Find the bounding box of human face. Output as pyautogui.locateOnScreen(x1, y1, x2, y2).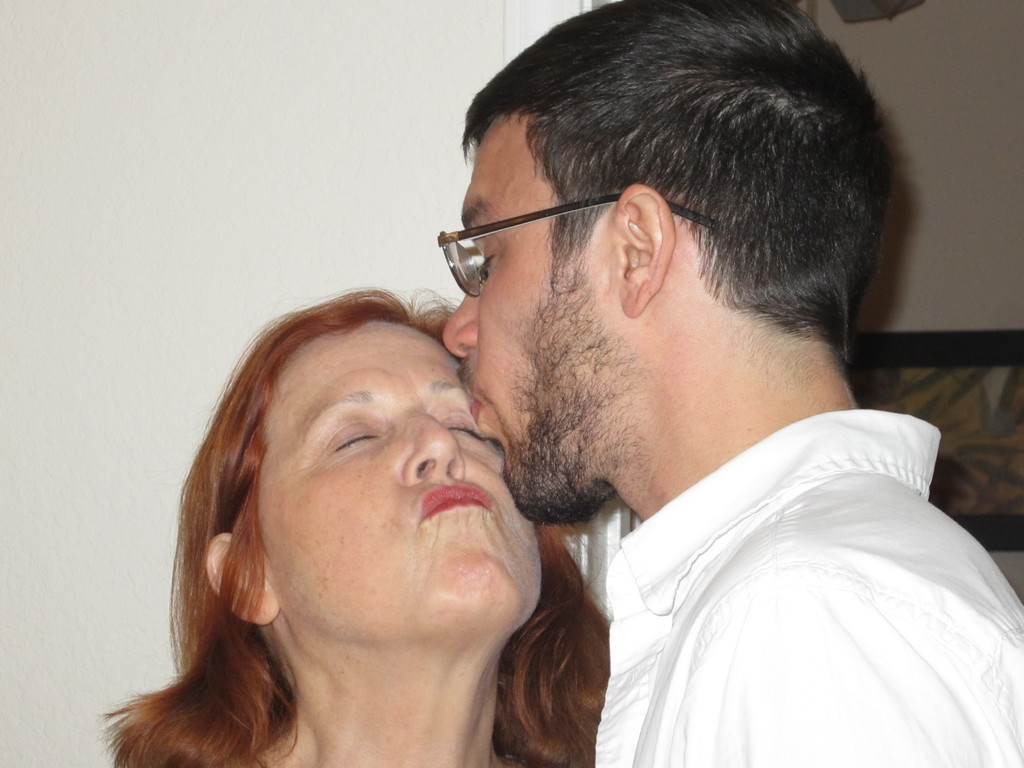
pyautogui.locateOnScreen(433, 113, 622, 522).
